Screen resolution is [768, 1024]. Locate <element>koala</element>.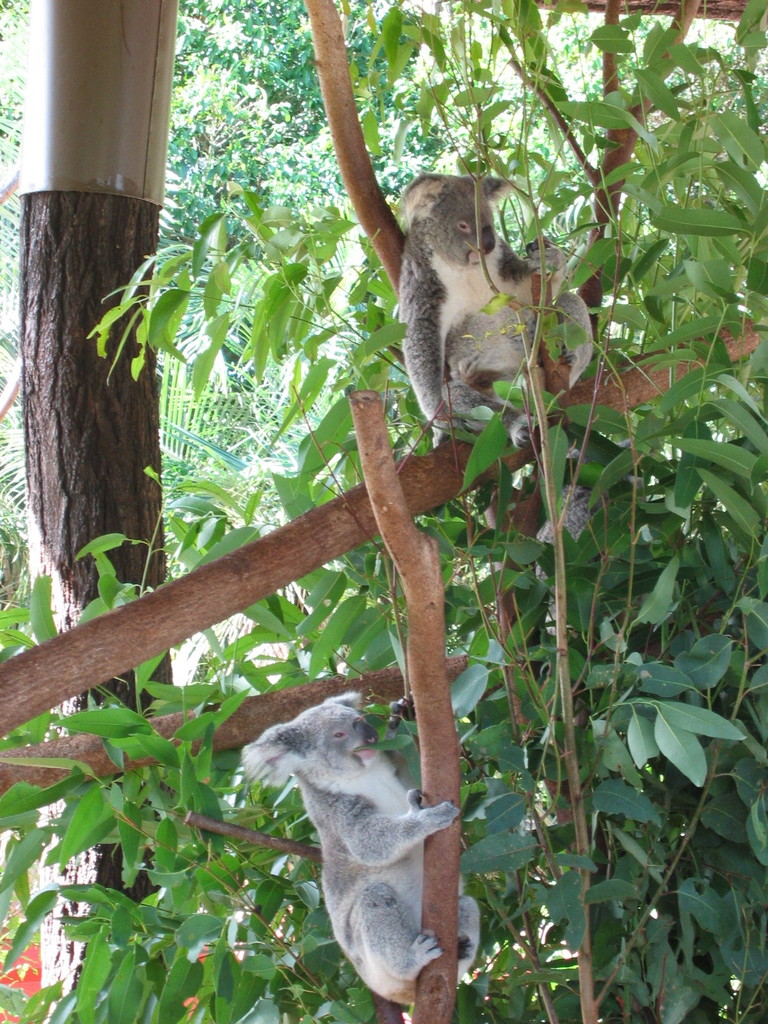
select_region(241, 687, 481, 1004).
